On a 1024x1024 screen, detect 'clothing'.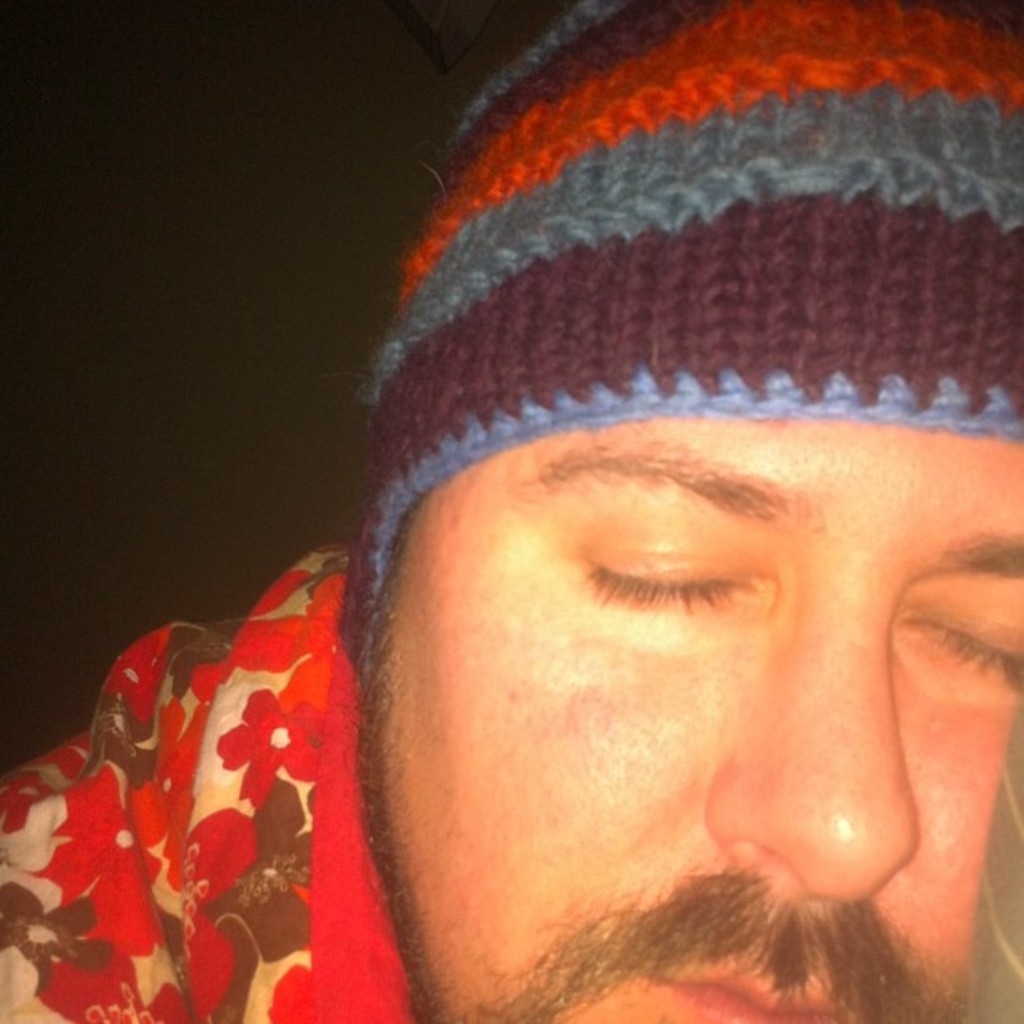
region(40, 517, 472, 1023).
